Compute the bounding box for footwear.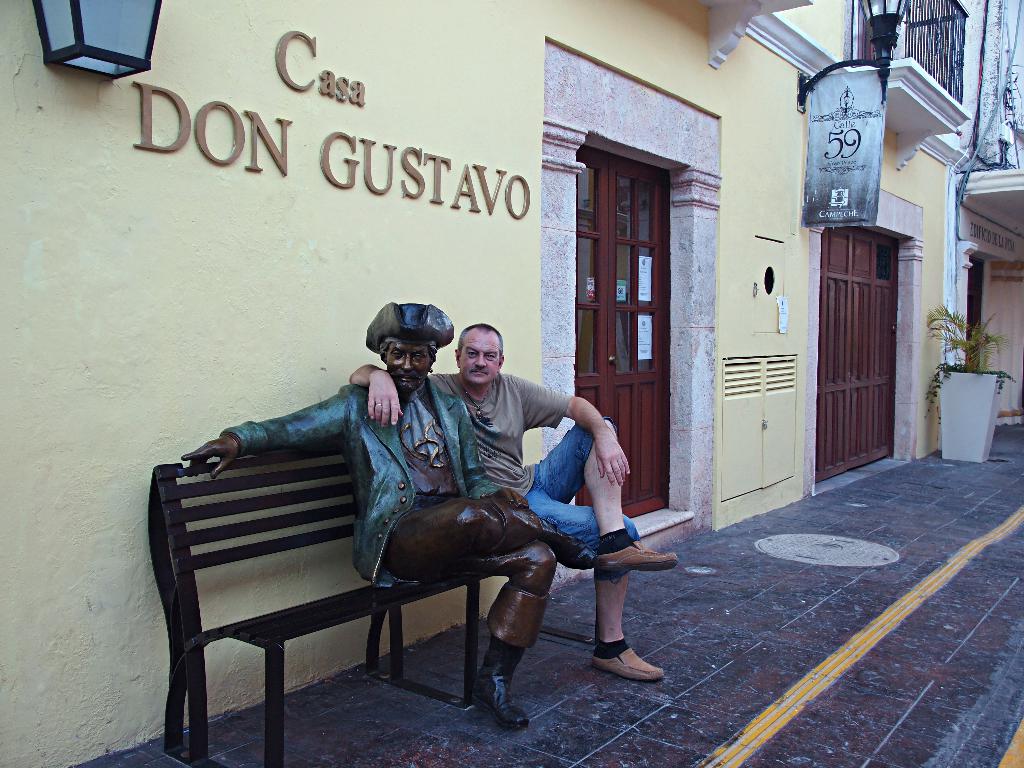
(left=467, top=651, right=531, bottom=732).
